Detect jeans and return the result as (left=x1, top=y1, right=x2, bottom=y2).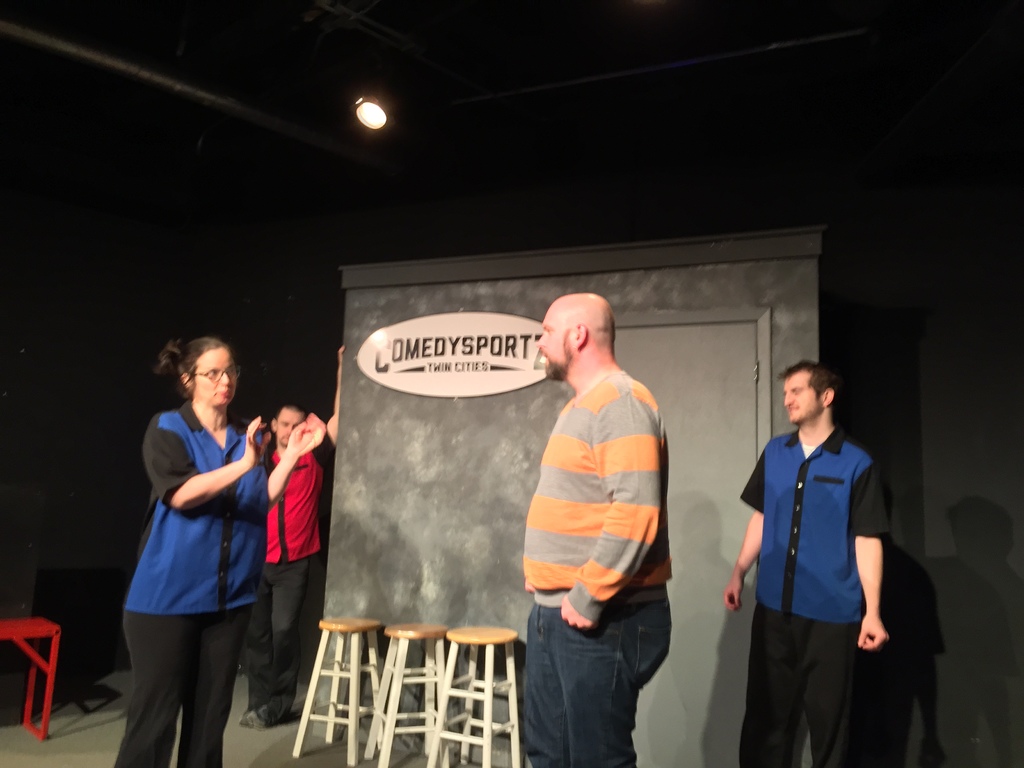
(left=234, top=563, right=309, bottom=723).
